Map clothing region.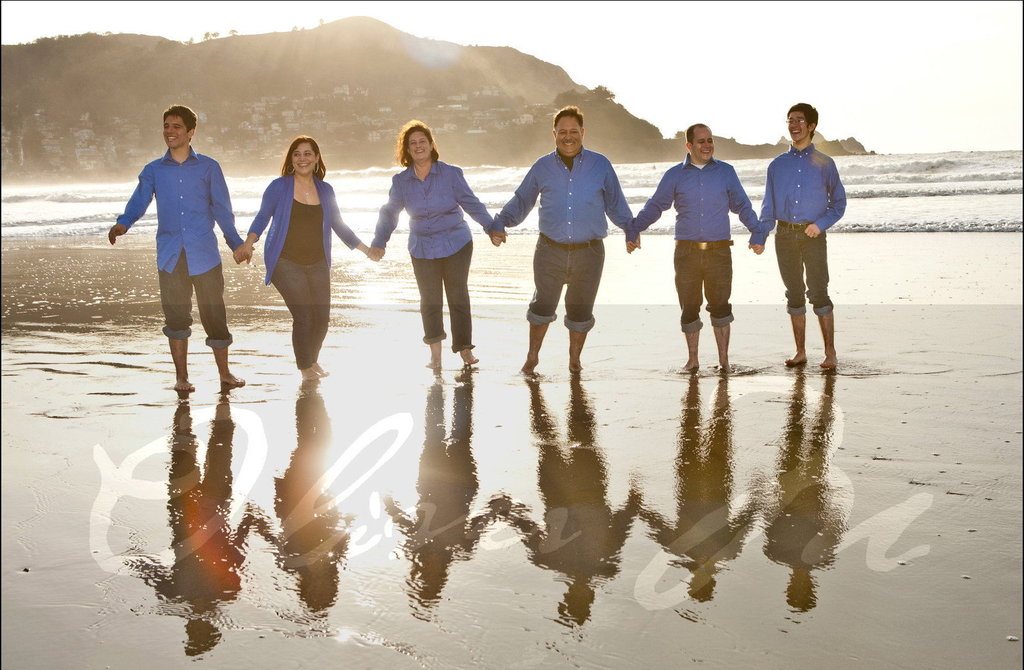
Mapped to bbox=[748, 144, 847, 316].
